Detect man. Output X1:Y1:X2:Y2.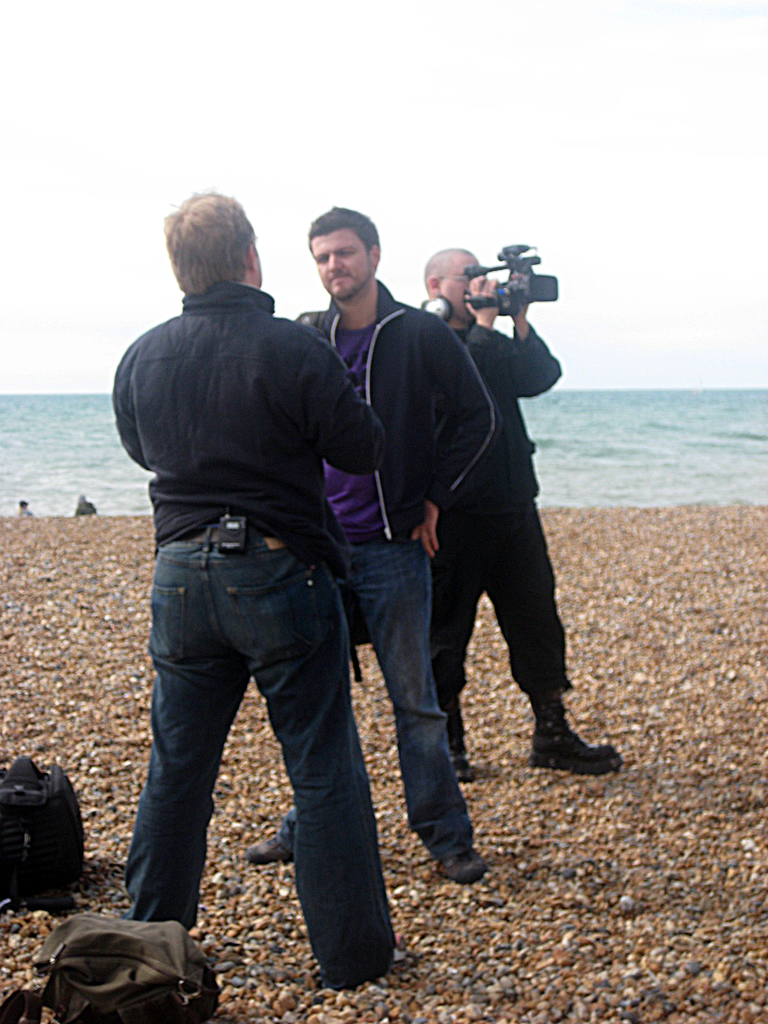
247:204:500:888.
